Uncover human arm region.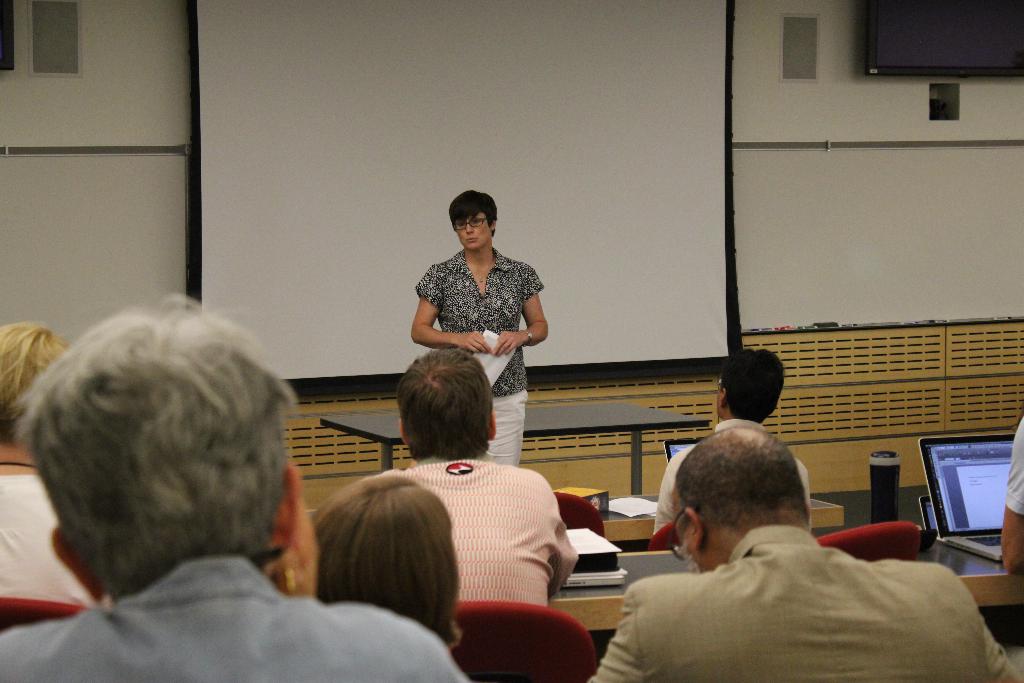
Uncovered: [537,466,580,597].
